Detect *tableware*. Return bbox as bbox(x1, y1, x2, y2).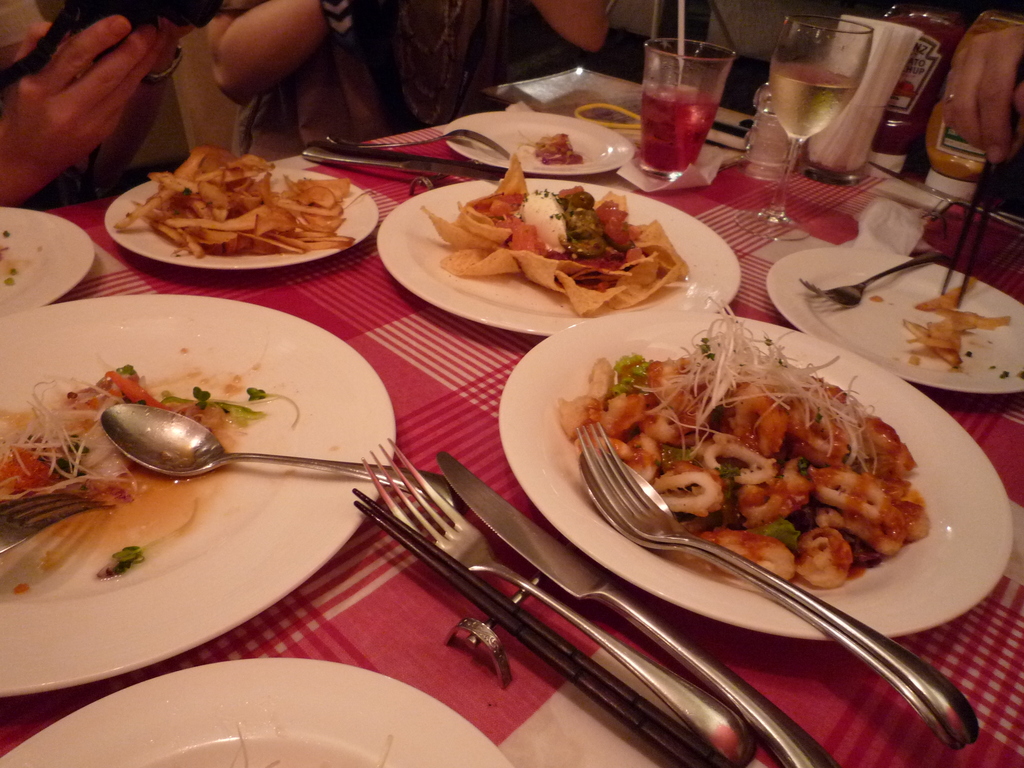
bbox(645, 29, 730, 176).
